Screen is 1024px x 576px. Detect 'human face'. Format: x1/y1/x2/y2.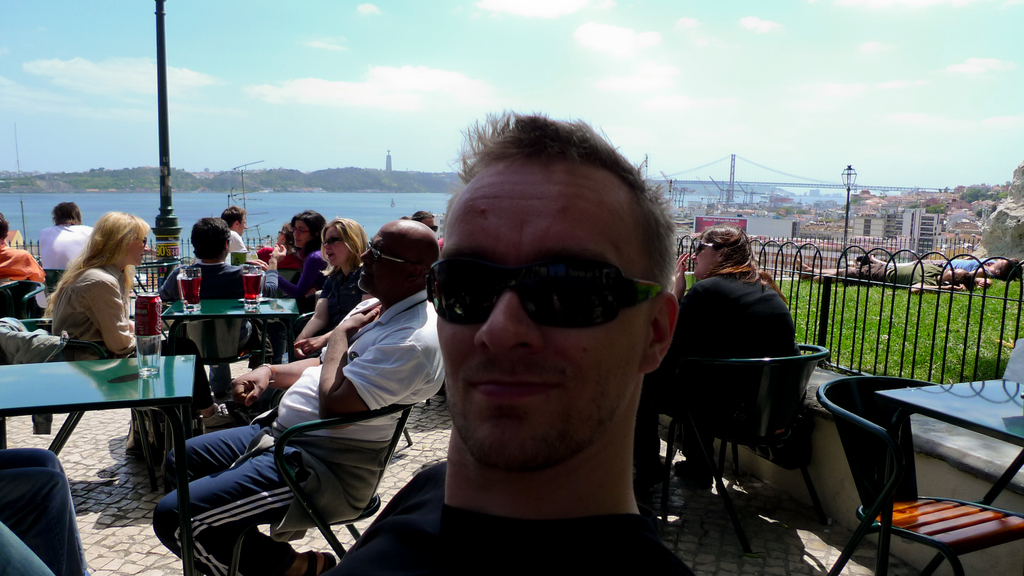
359/217/406/293.
